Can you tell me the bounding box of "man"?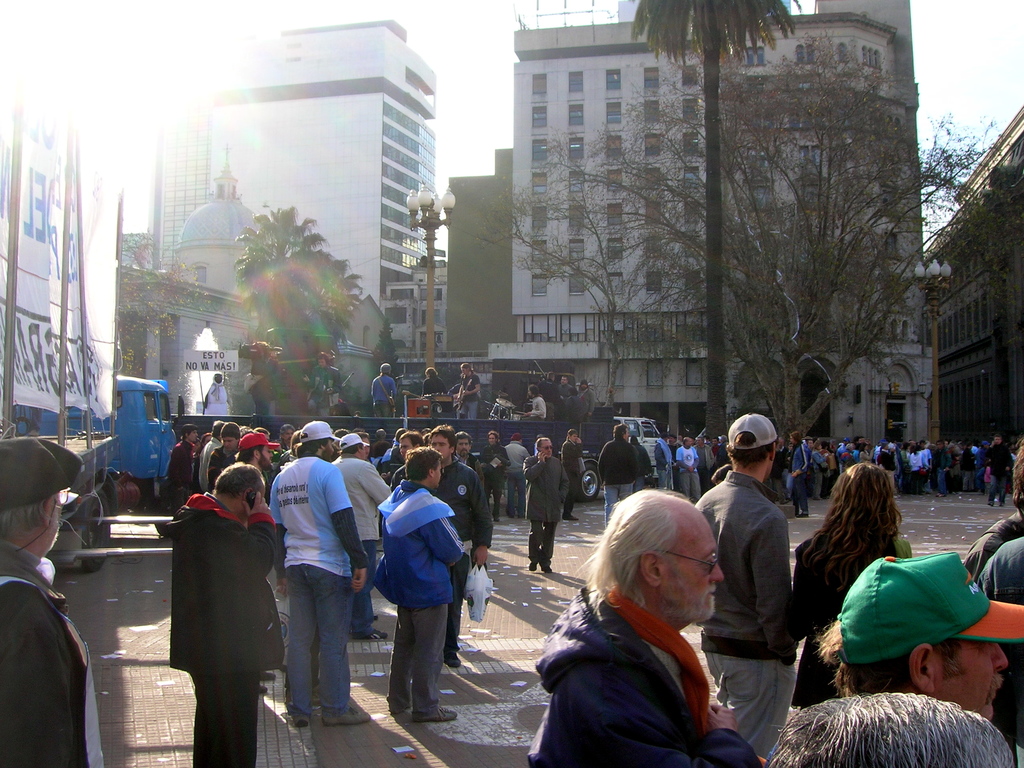
<region>0, 436, 104, 767</region>.
